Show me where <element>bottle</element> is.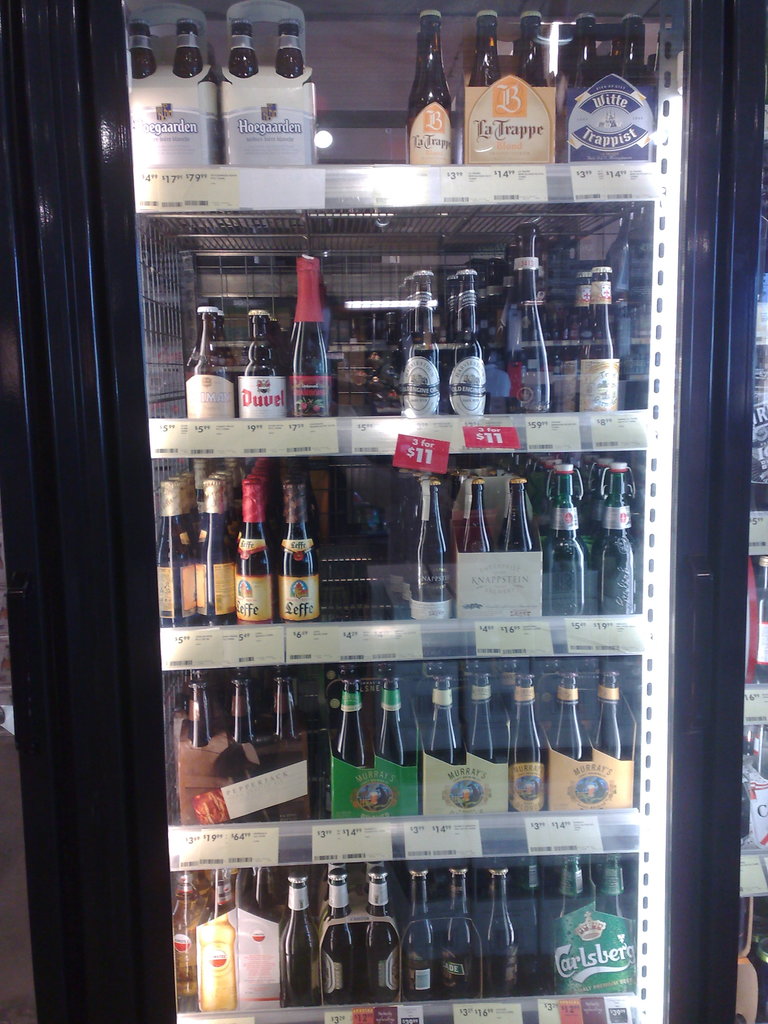
<element>bottle</element> is at {"left": 297, "top": 456, "right": 337, "bottom": 538}.
